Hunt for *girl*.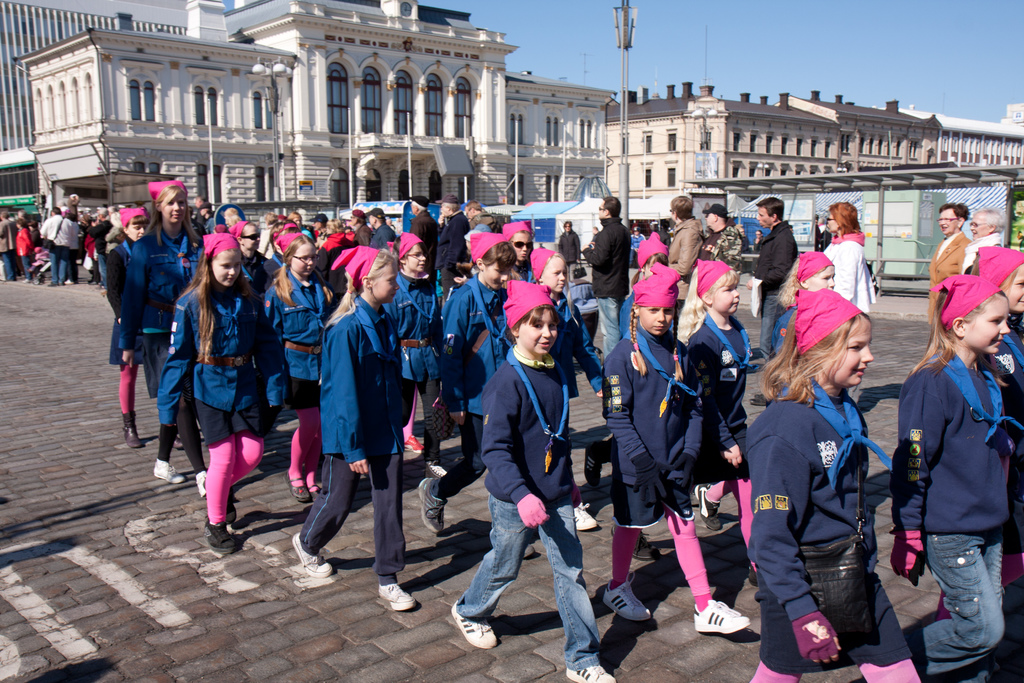
Hunted down at bbox=(687, 258, 756, 570).
